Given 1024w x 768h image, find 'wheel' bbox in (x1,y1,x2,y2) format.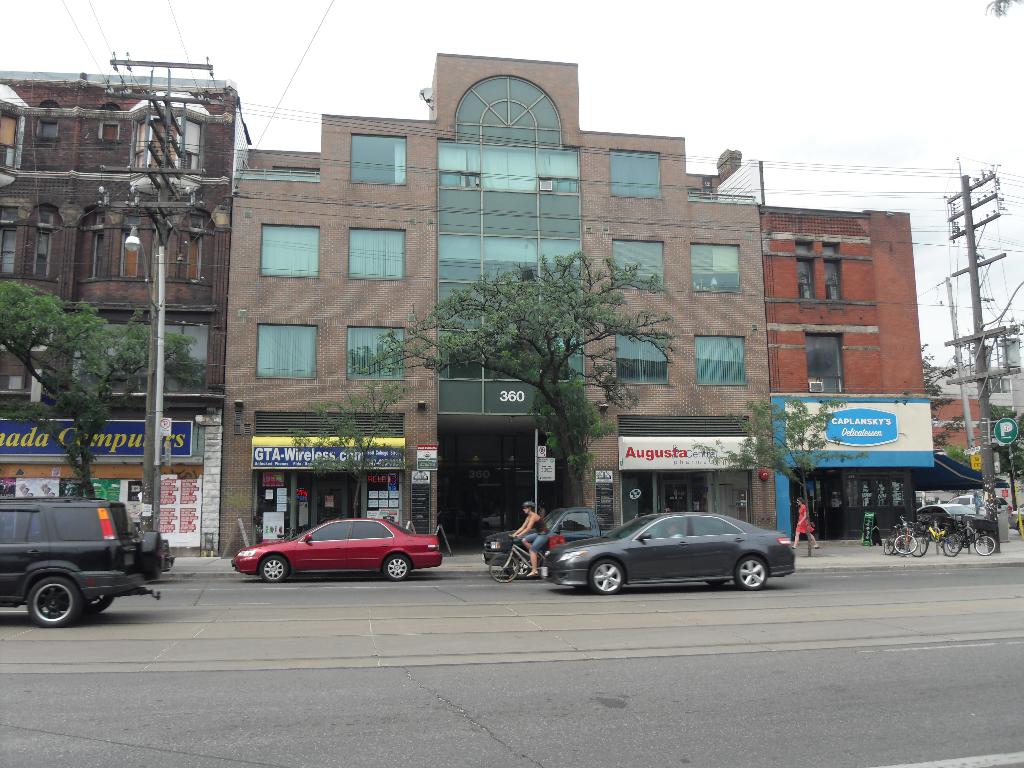
(12,573,81,637).
